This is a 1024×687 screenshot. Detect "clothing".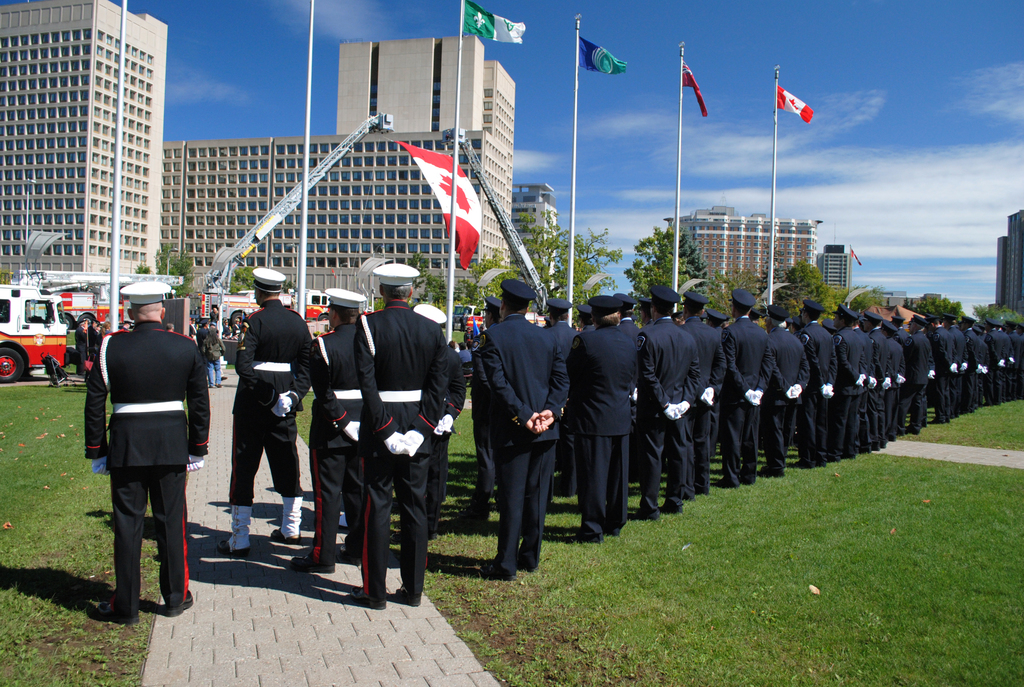
crop(683, 320, 723, 498).
